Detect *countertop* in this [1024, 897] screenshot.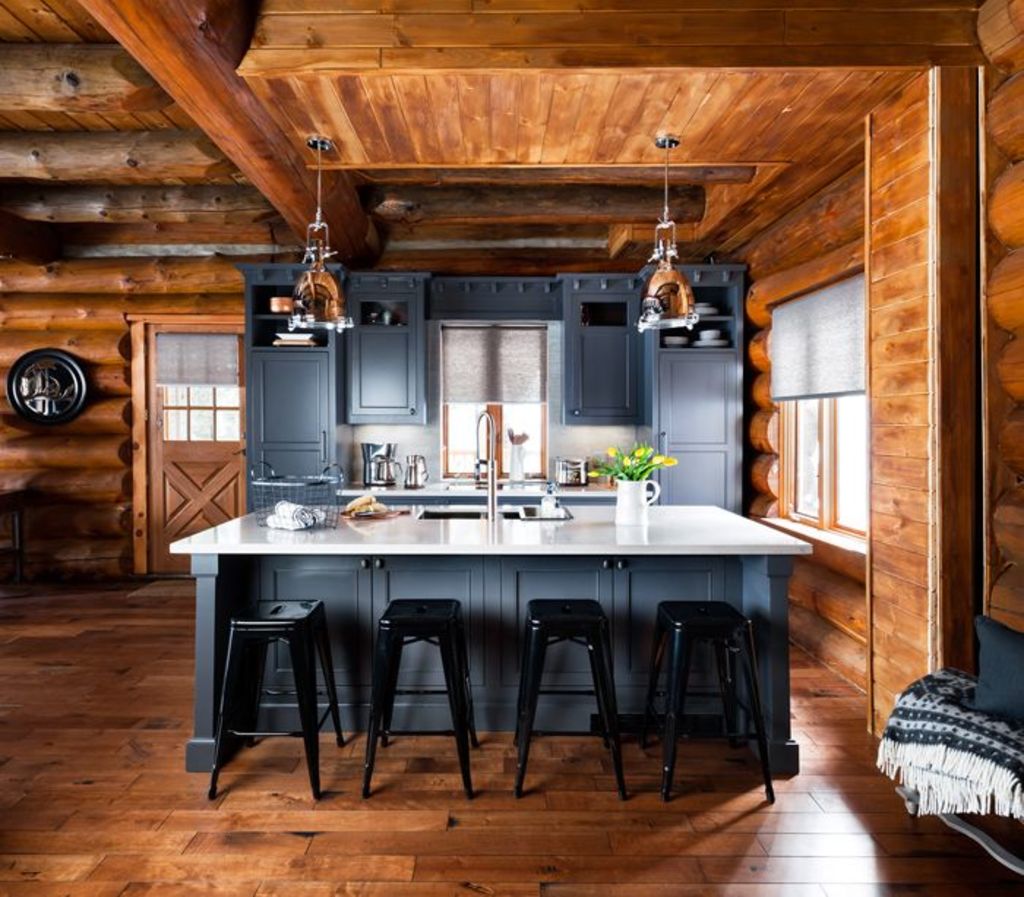
Detection: 171, 500, 813, 776.
